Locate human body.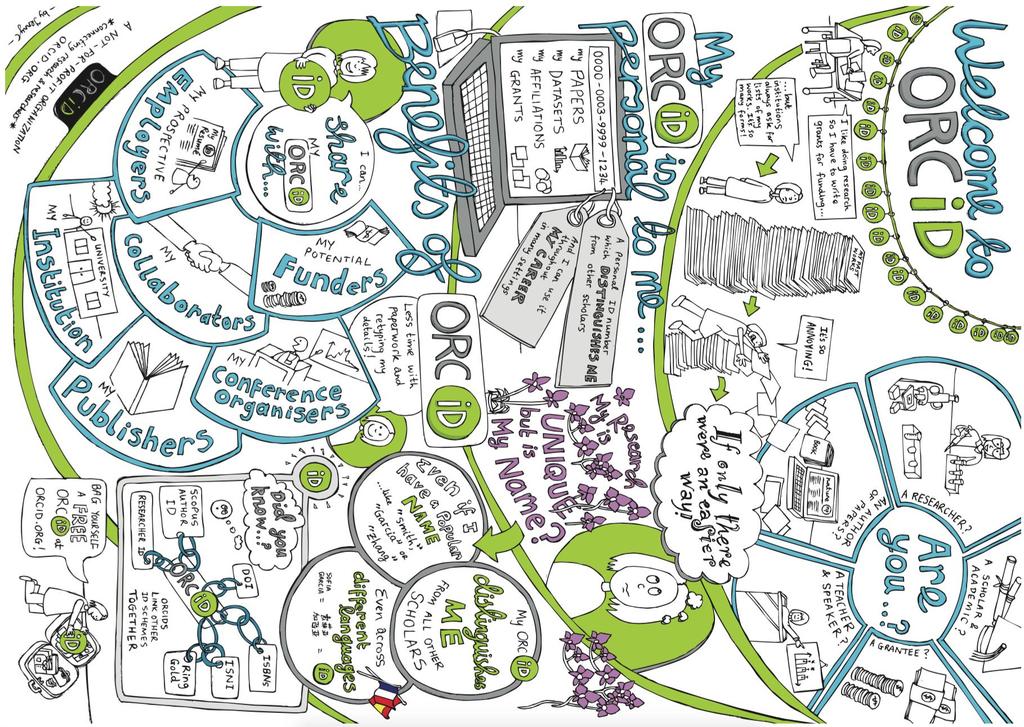
Bounding box: rect(673, 294, 769, 365).
